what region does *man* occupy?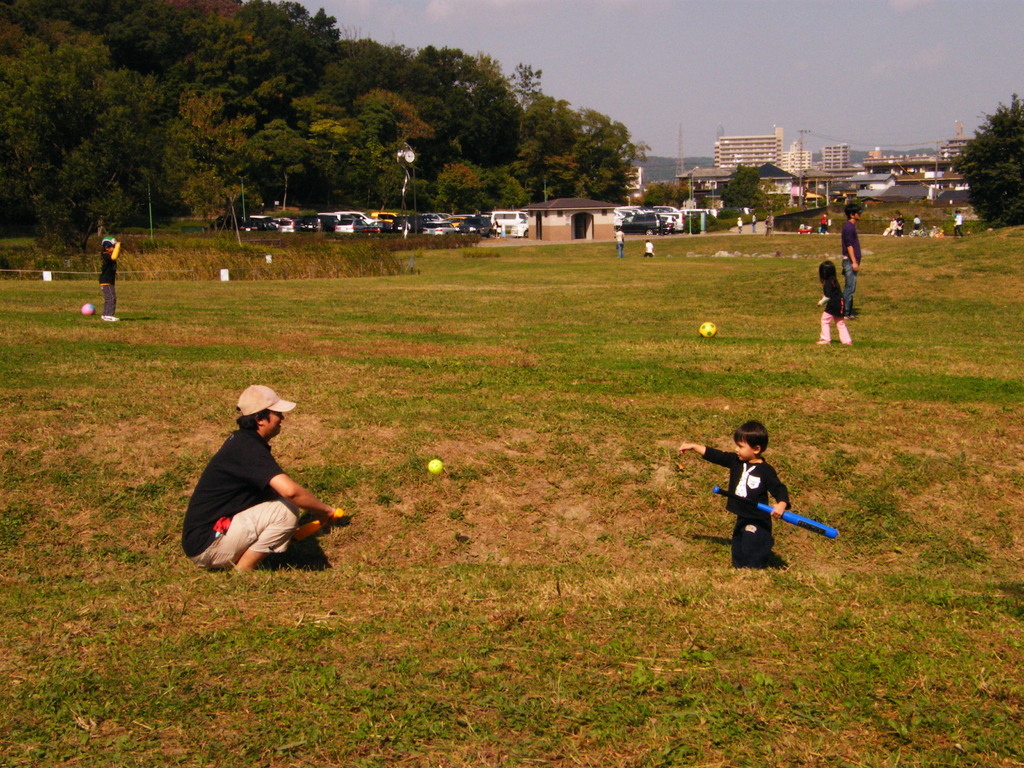
x1=897 y1=212 x2=906 y2=236.
